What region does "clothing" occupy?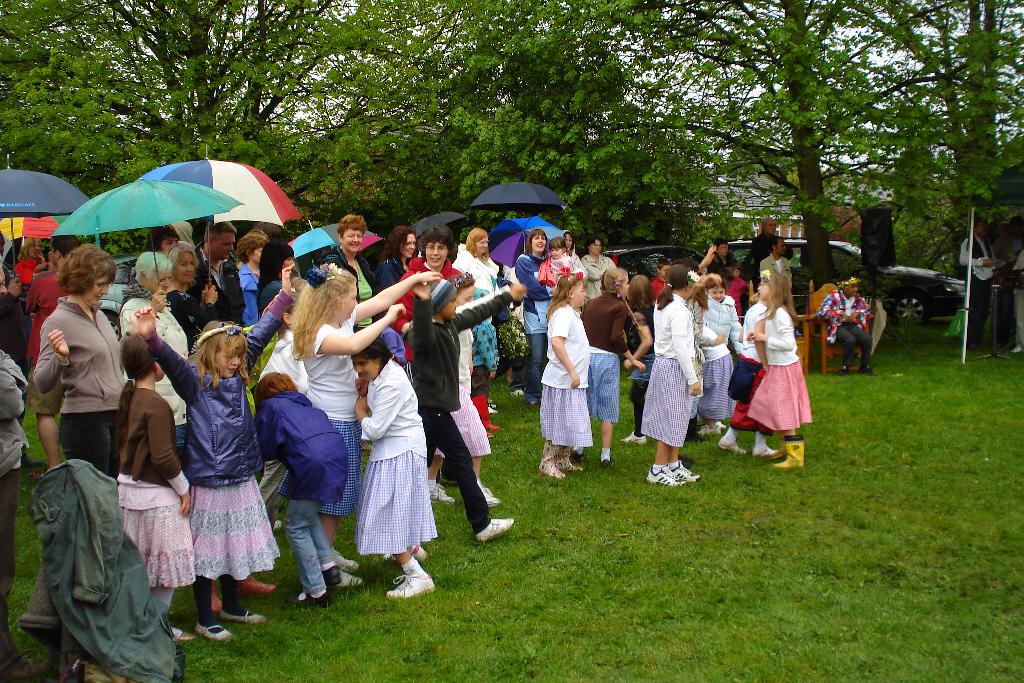
<box>106,388,195,609</box>.
